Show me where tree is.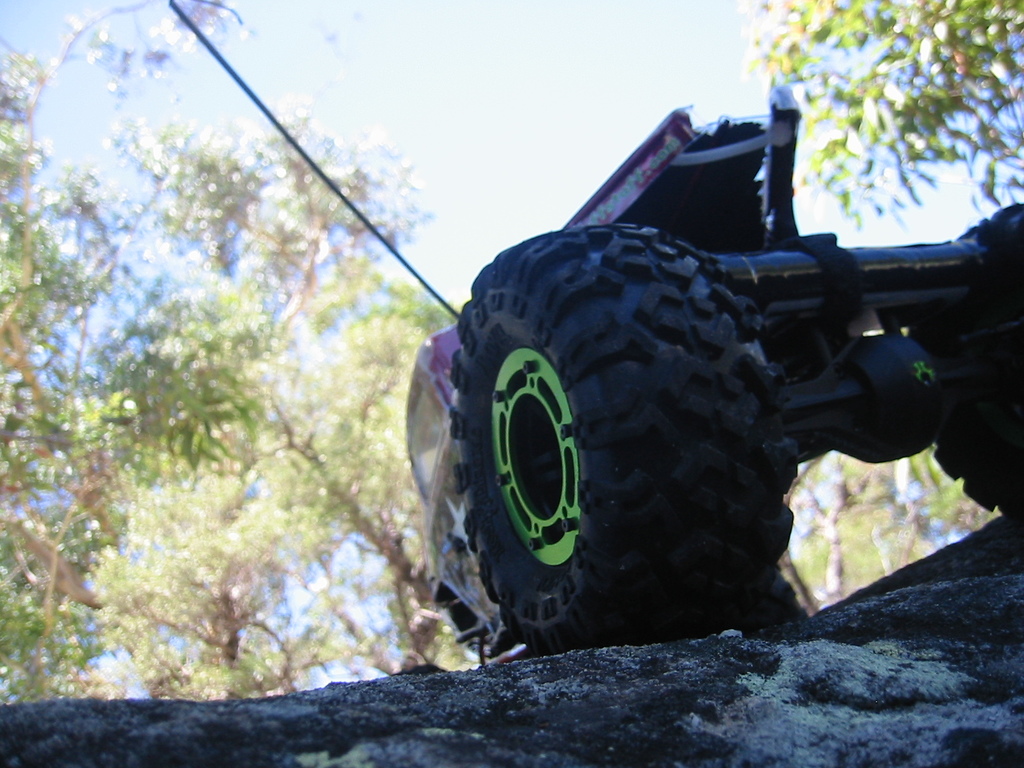
tree is at 0/0/250/705.
